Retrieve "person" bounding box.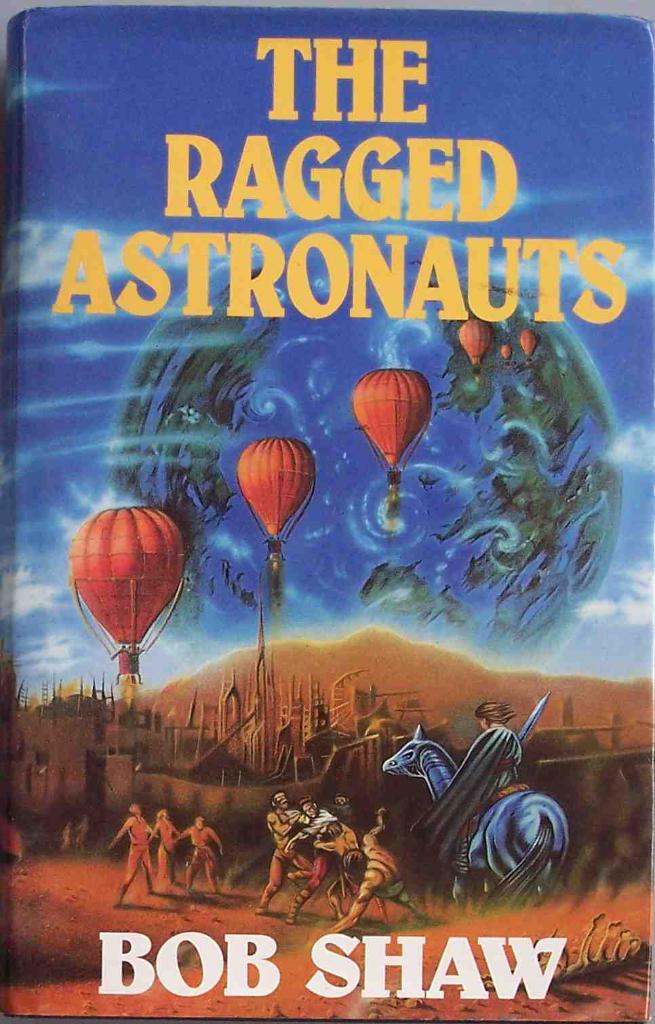
Bounding box: 405, 707, 528, 878.
